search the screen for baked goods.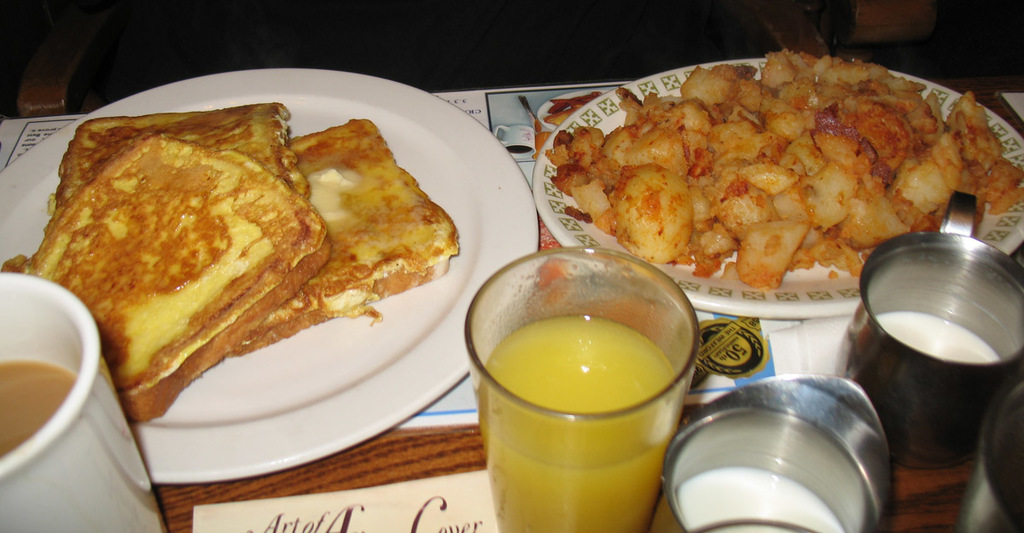
Found at detection(228, 117, 457, 355).
